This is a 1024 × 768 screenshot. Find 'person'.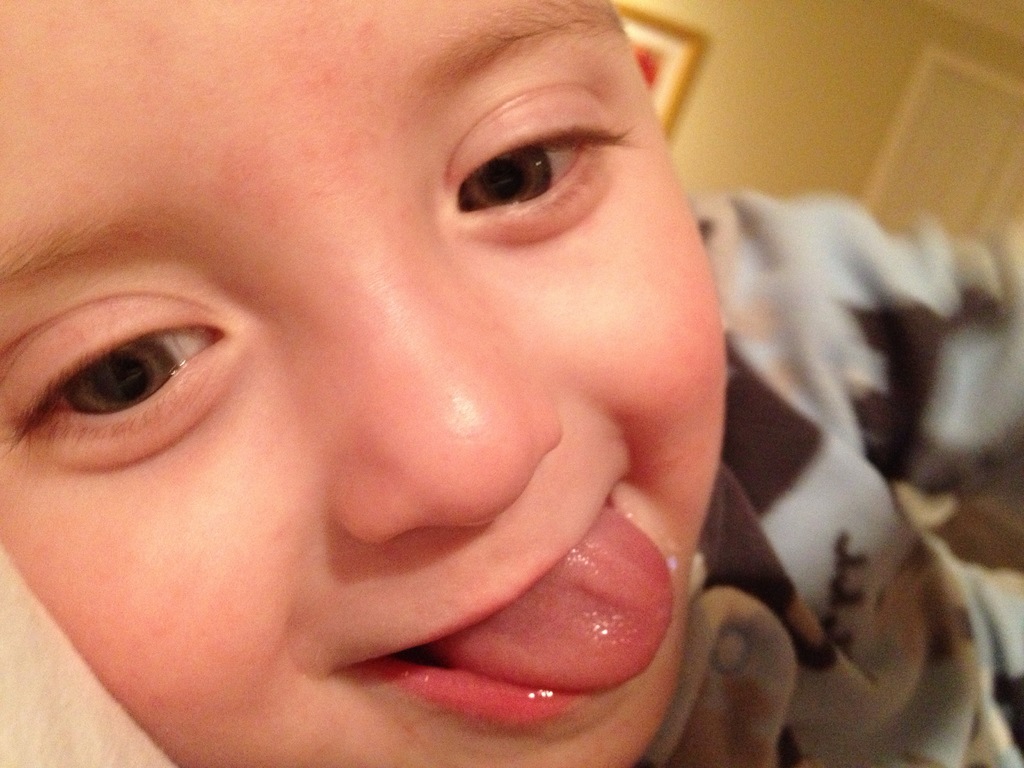
Bounding box: pyautogui.locateOnScreen(1, 28, 891, 751).
